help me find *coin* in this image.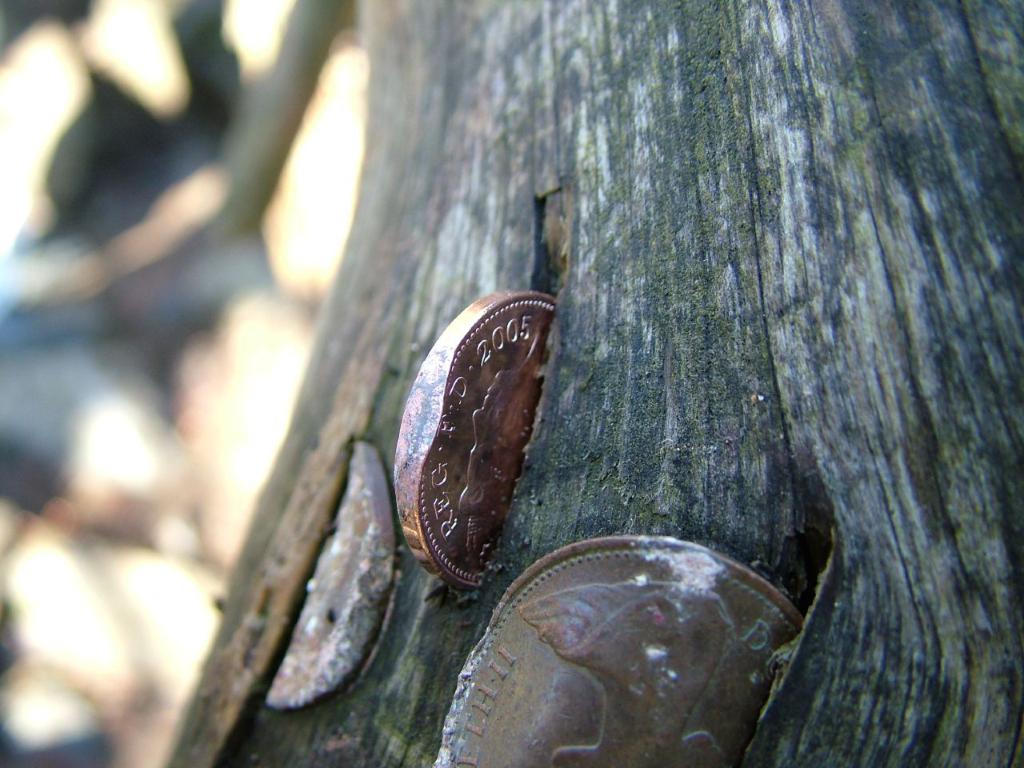
Found it: left=443, top=534, right=806, bottom=767.
